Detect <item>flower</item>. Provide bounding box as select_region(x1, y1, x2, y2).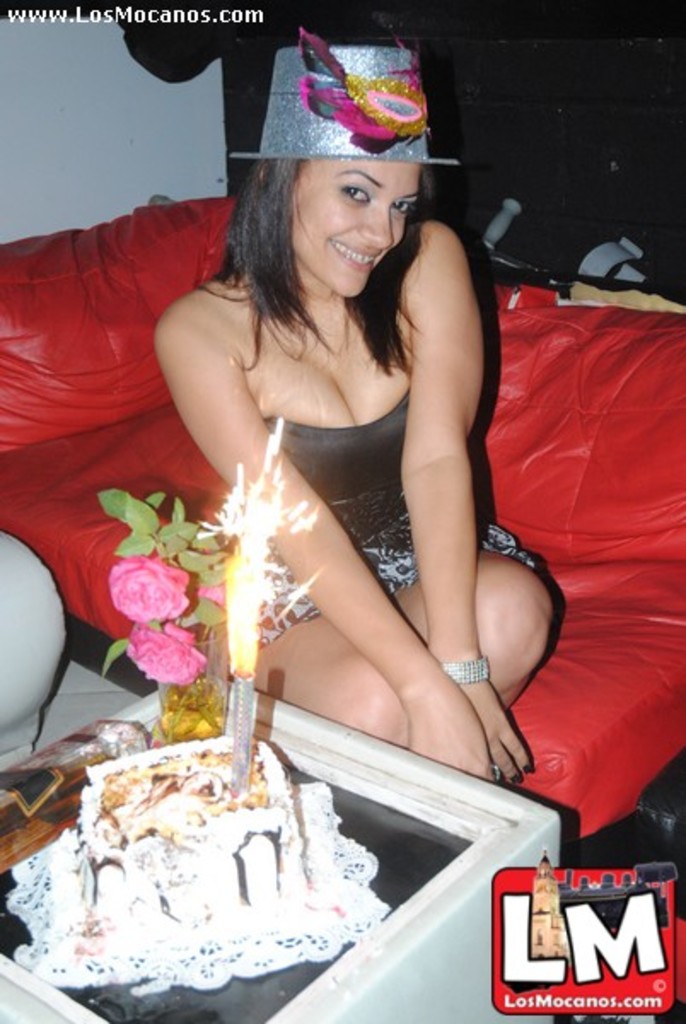
select_region(119, 621, 206, 689).
